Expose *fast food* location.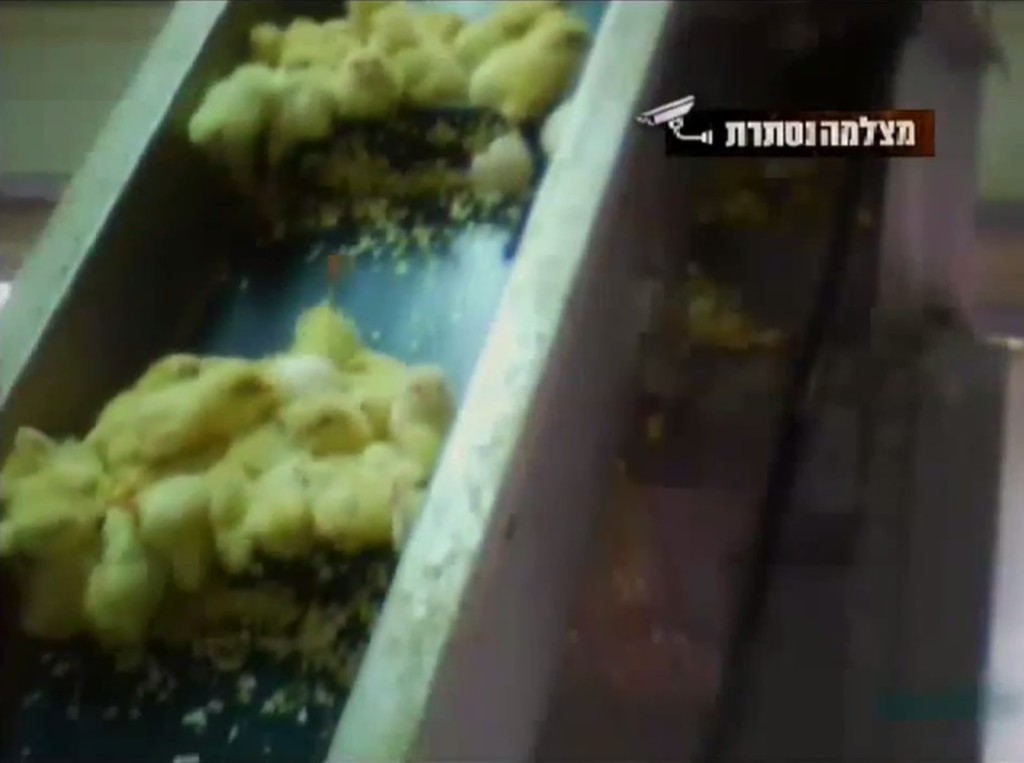
Exposed at [320, 462, 402, 552].
